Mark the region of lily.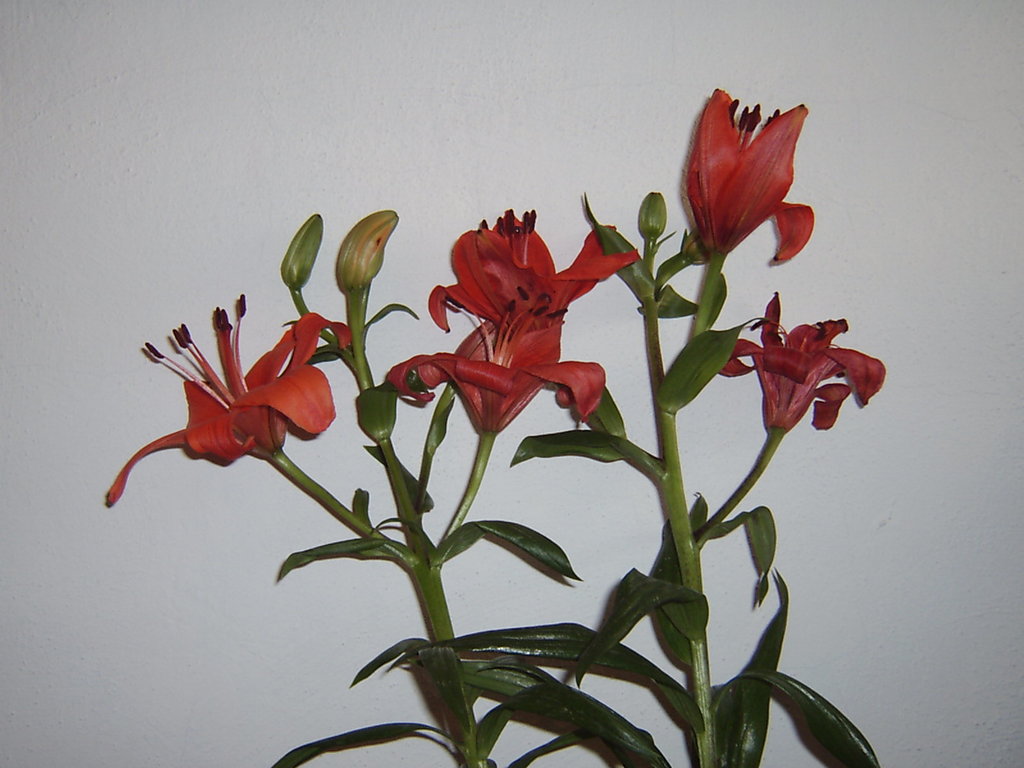
Region: {"left": 408, "top": 282, "right": 602, "bottom": 433}.
